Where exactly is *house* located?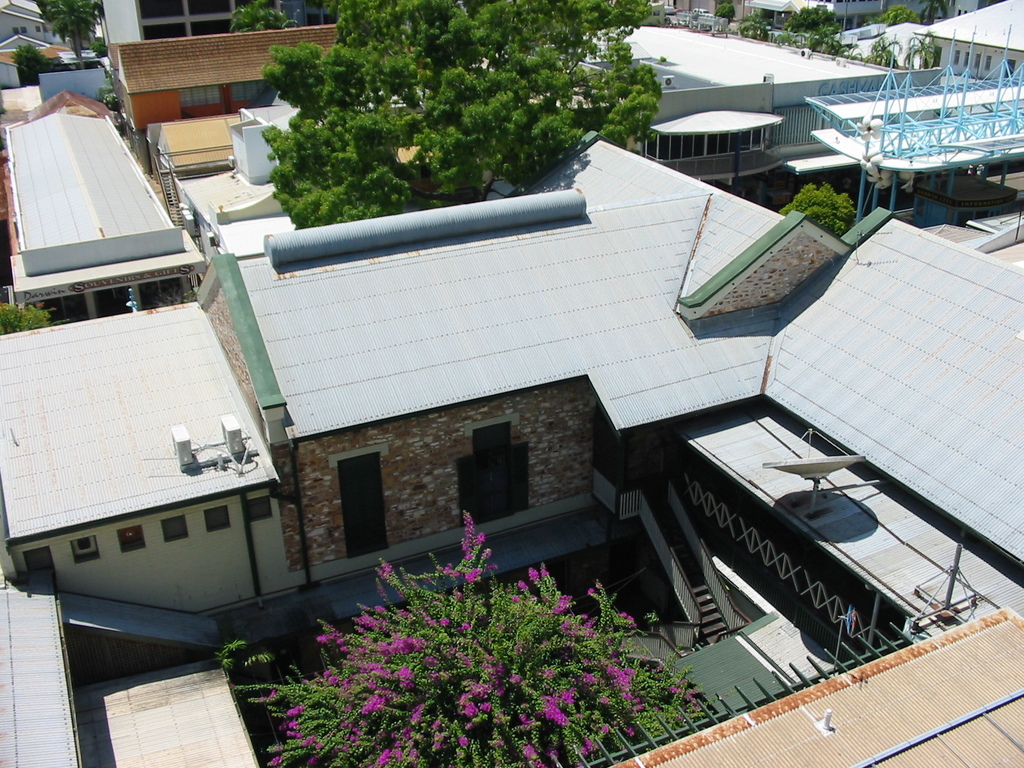
Its bounding box is box(0, 302, 310, 597).
